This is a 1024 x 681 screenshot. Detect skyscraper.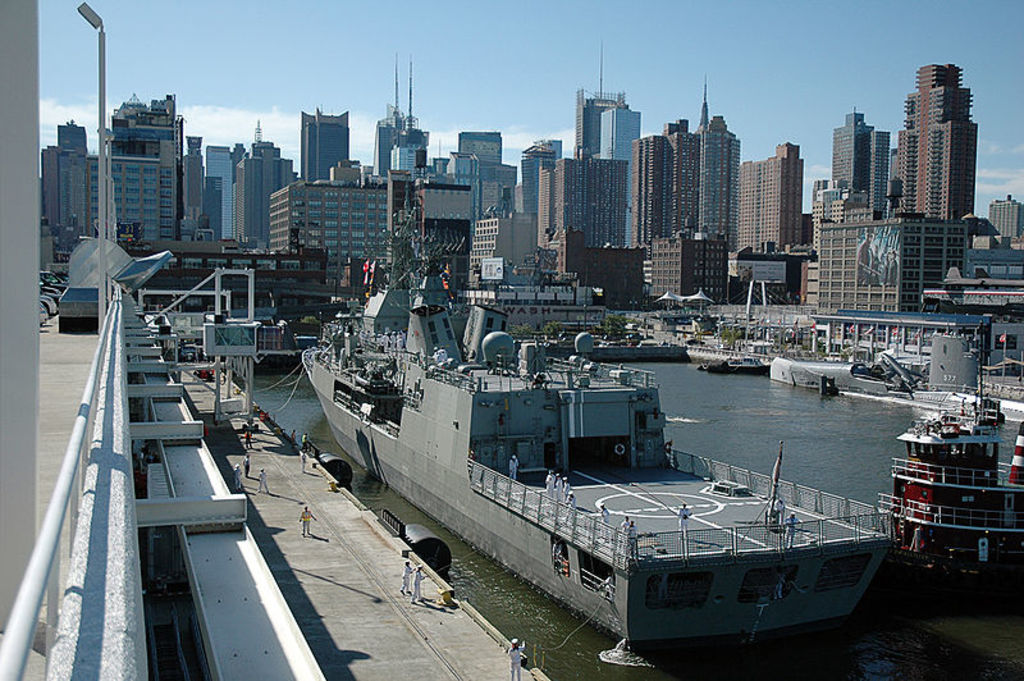
box(650, 225, 724, 301).
